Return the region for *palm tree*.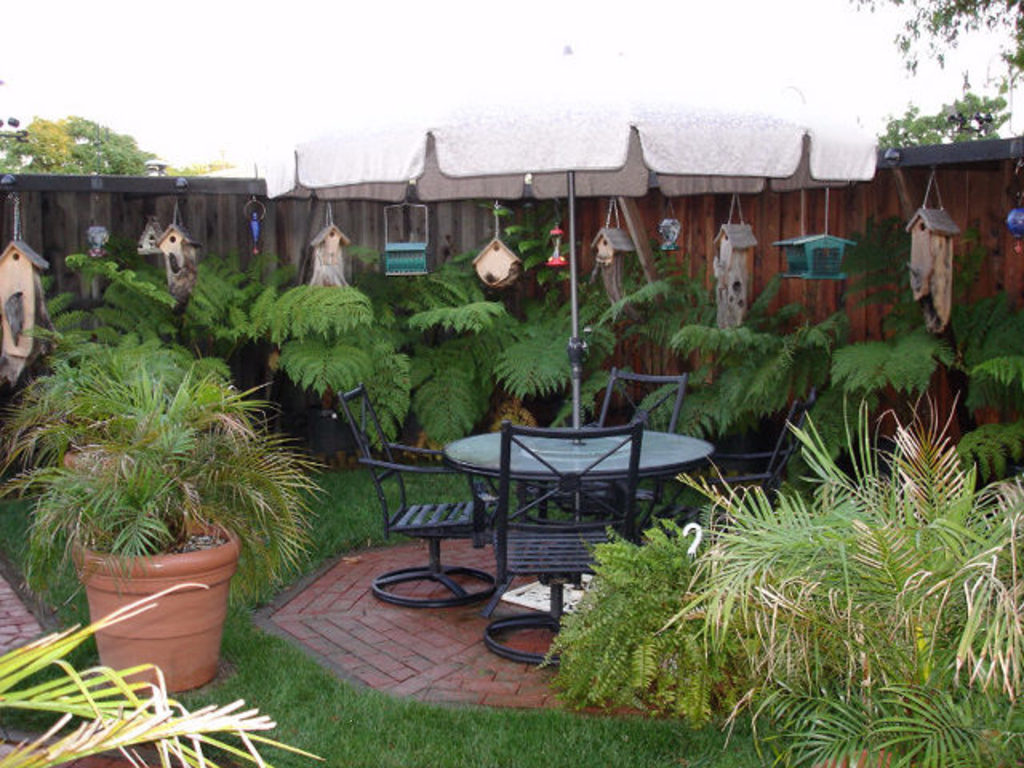
rect(166, 277, 333, 437).
